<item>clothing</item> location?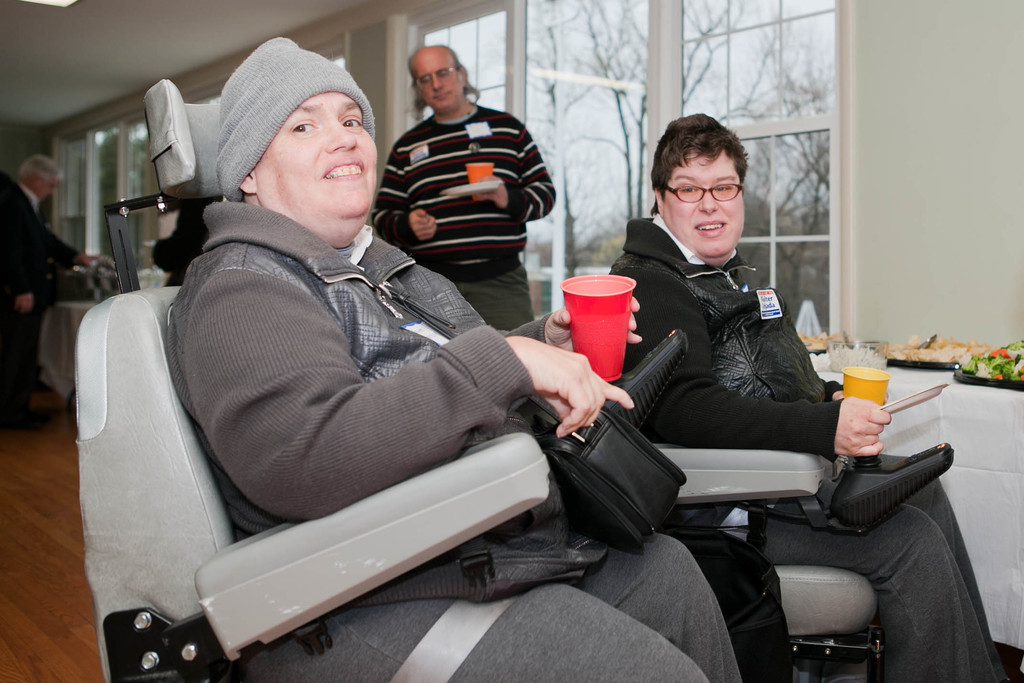
{"x1": 351, "y1": 90, "x2": 593, "y2": 334}
